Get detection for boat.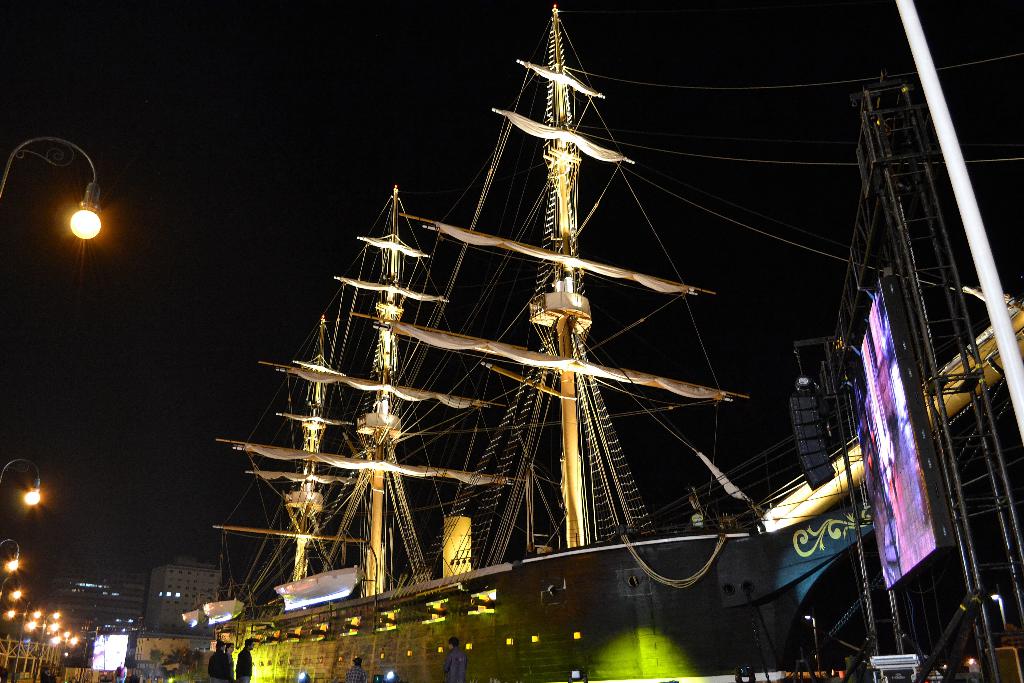
Detection: [x1=202, y1=598, x2=246, y2=625].
